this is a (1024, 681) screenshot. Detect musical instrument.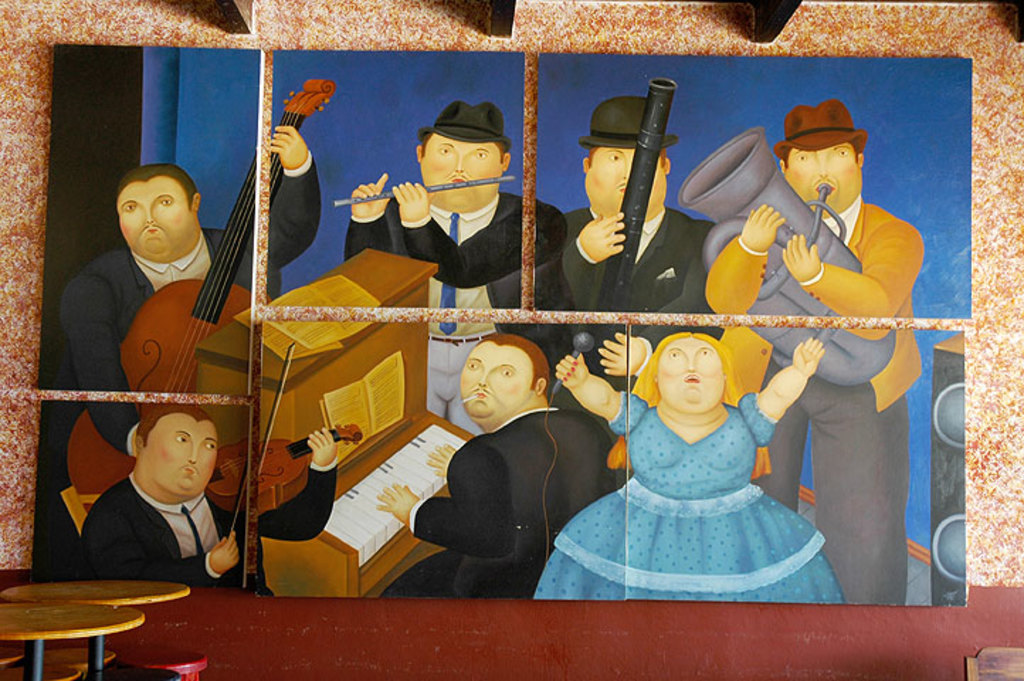
BBox(92, 61, 328, 474).
